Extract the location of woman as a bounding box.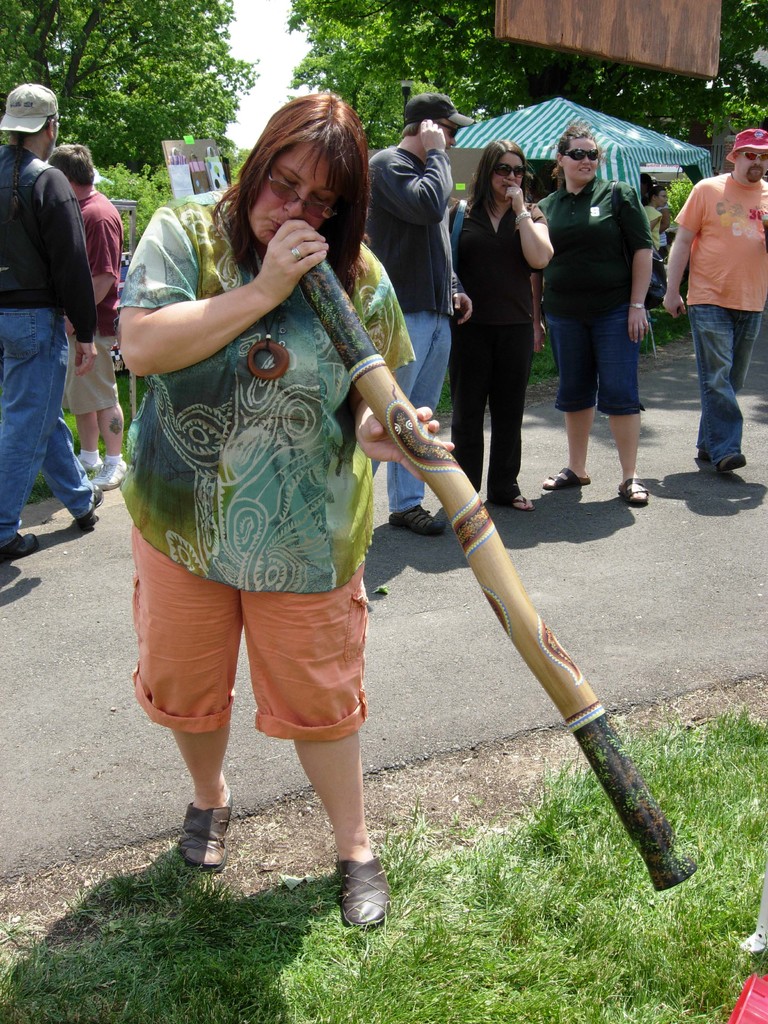
select_region(461, 138, 557, 505).
